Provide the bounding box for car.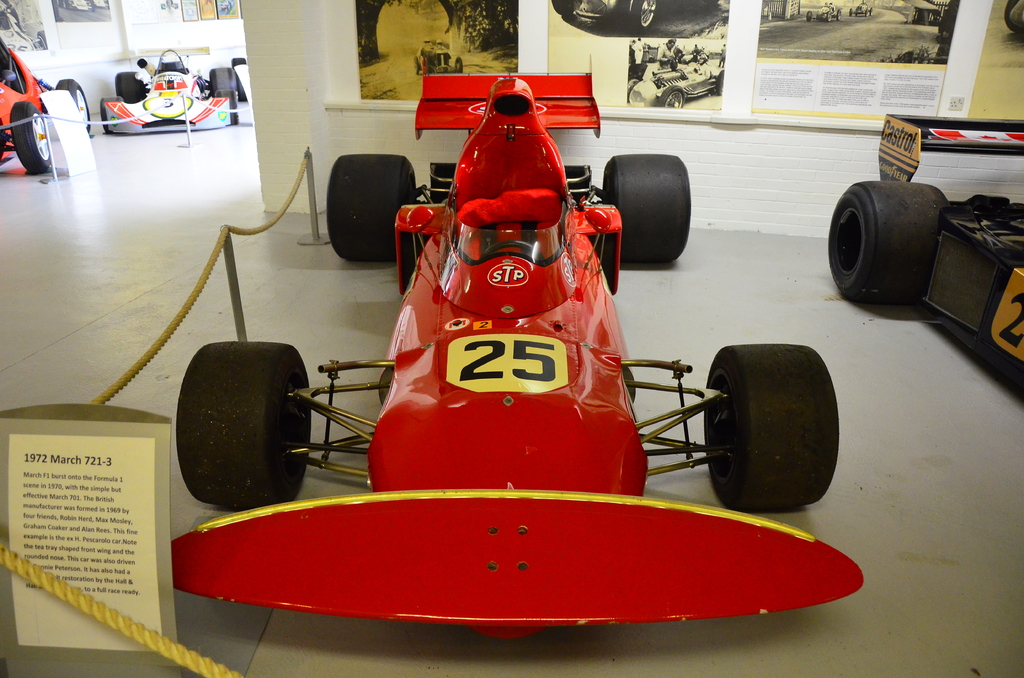
BBox(99, 50, 248, 129).
